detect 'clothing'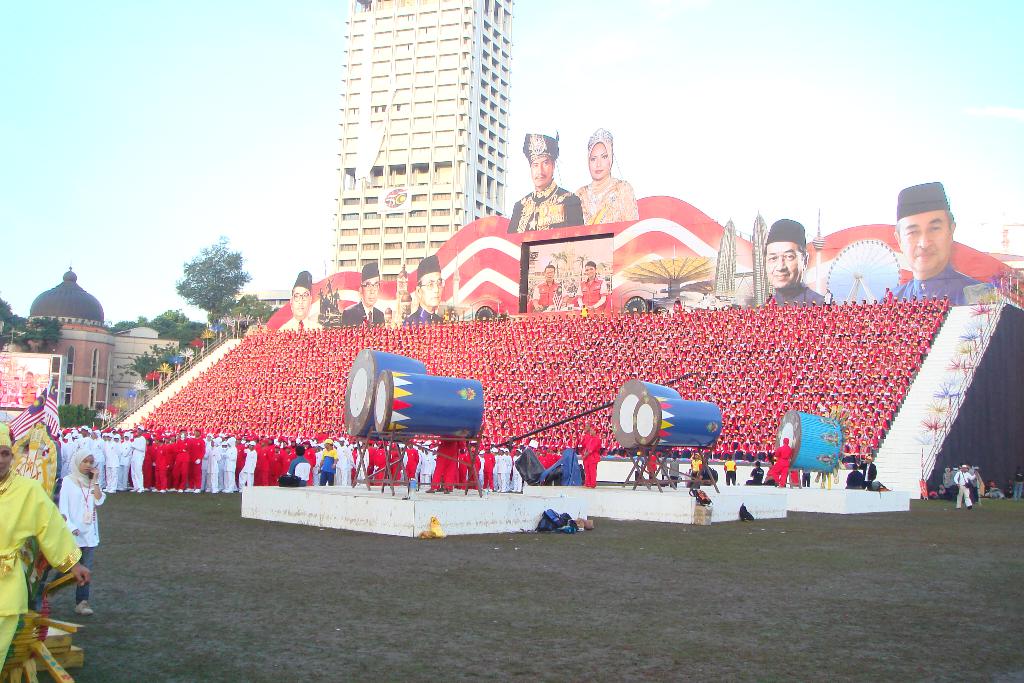
locate(20, 385, 41, 404)
